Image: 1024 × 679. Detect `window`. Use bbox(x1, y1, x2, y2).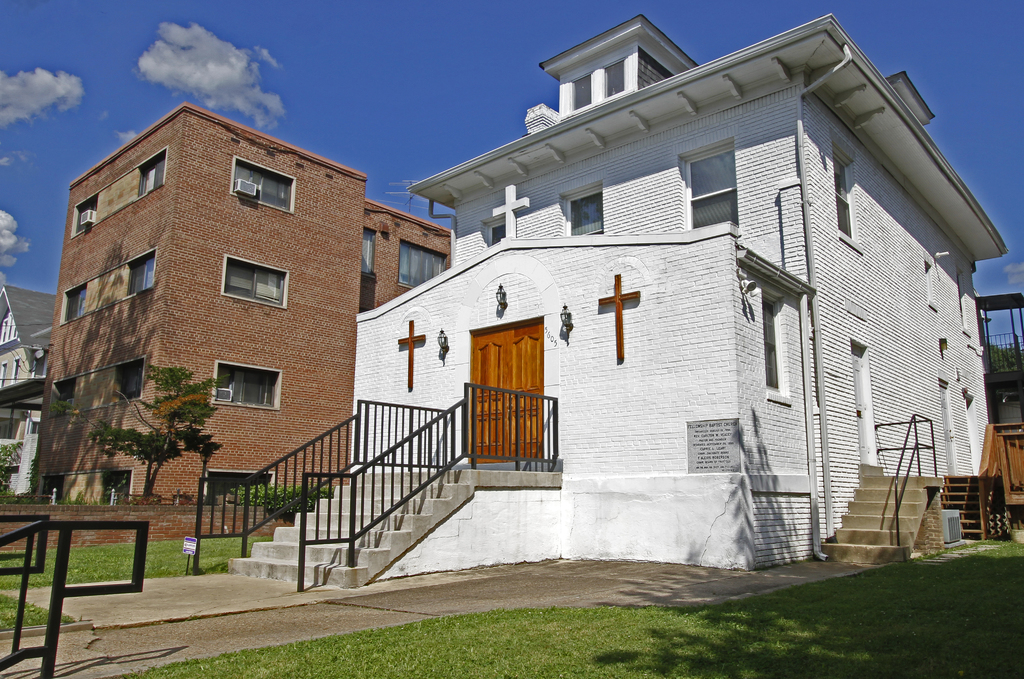
bbox(0, 361, 6, 388).
